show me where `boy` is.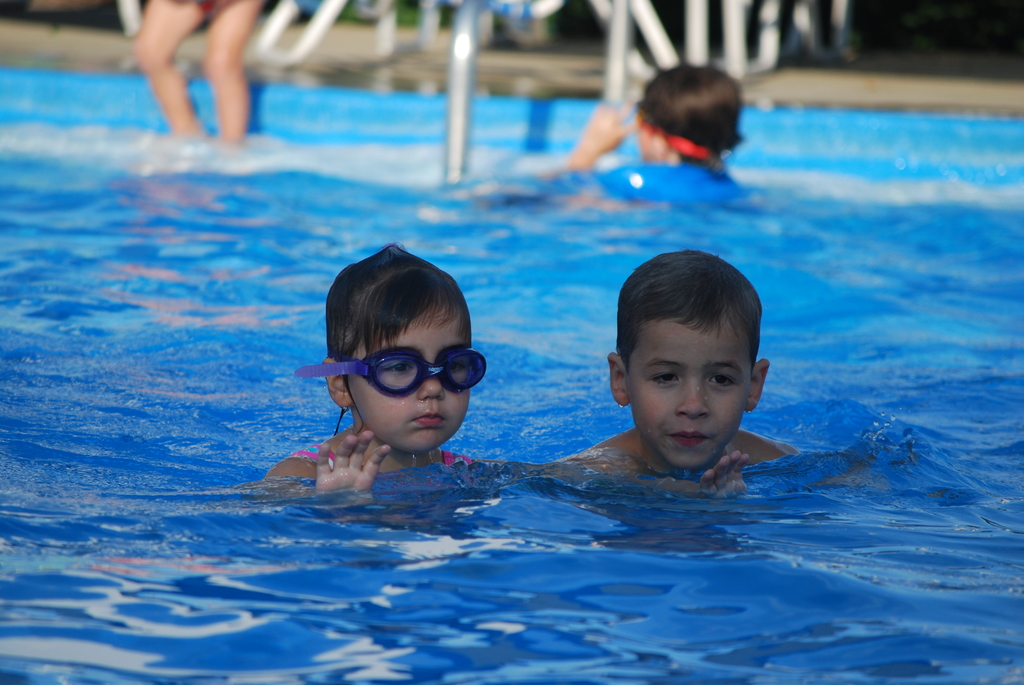
`boy` is at 566 255 813 511.
